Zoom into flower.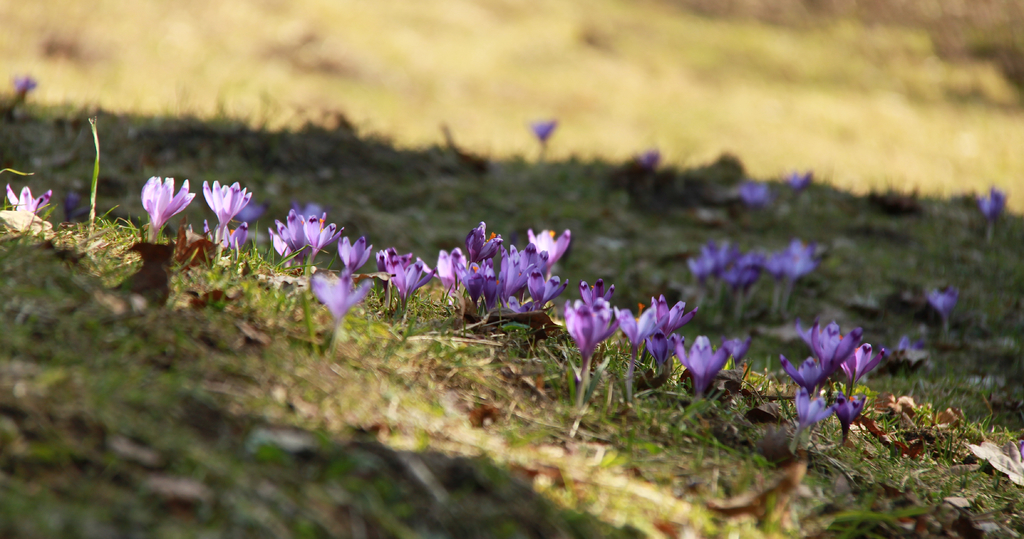
Zoom target: rect(2, 71, 39, 99).
